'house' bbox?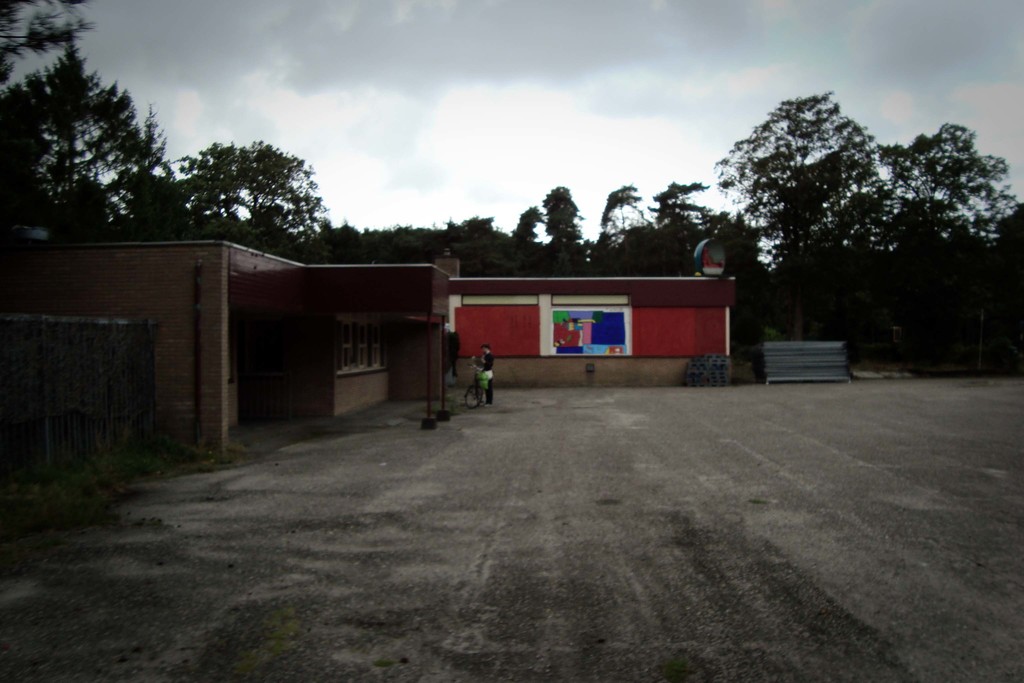
<box>243,263,442,425</box>
